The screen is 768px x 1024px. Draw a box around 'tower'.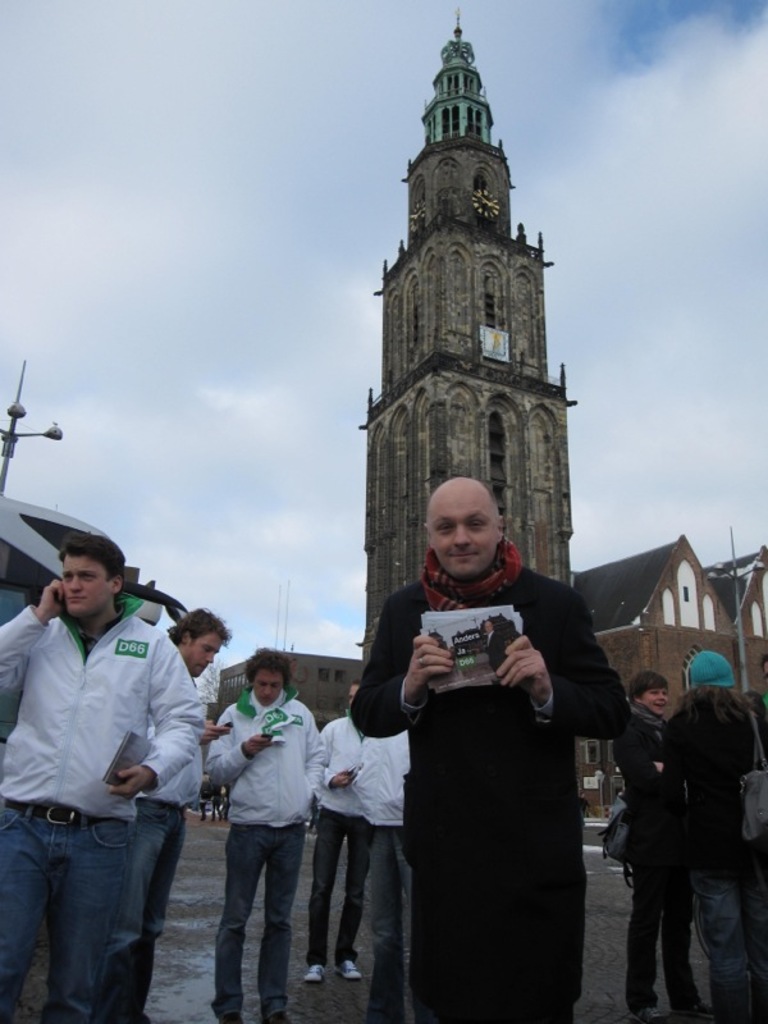
(320,13,584,650).
